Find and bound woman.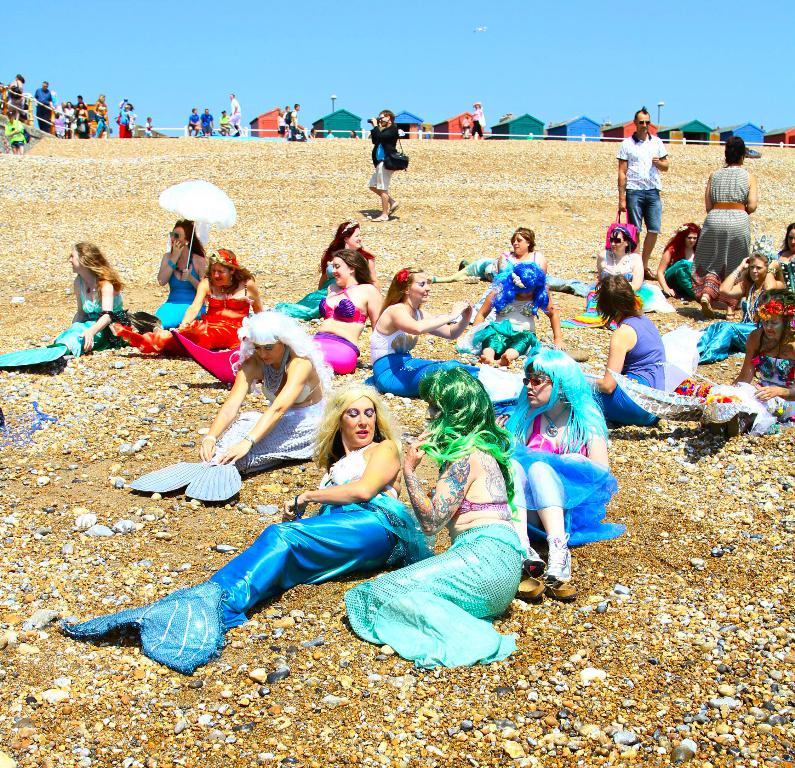
Bound: {"x1": 465, "y1": 259, "x2": 558, "y2": 374}.
